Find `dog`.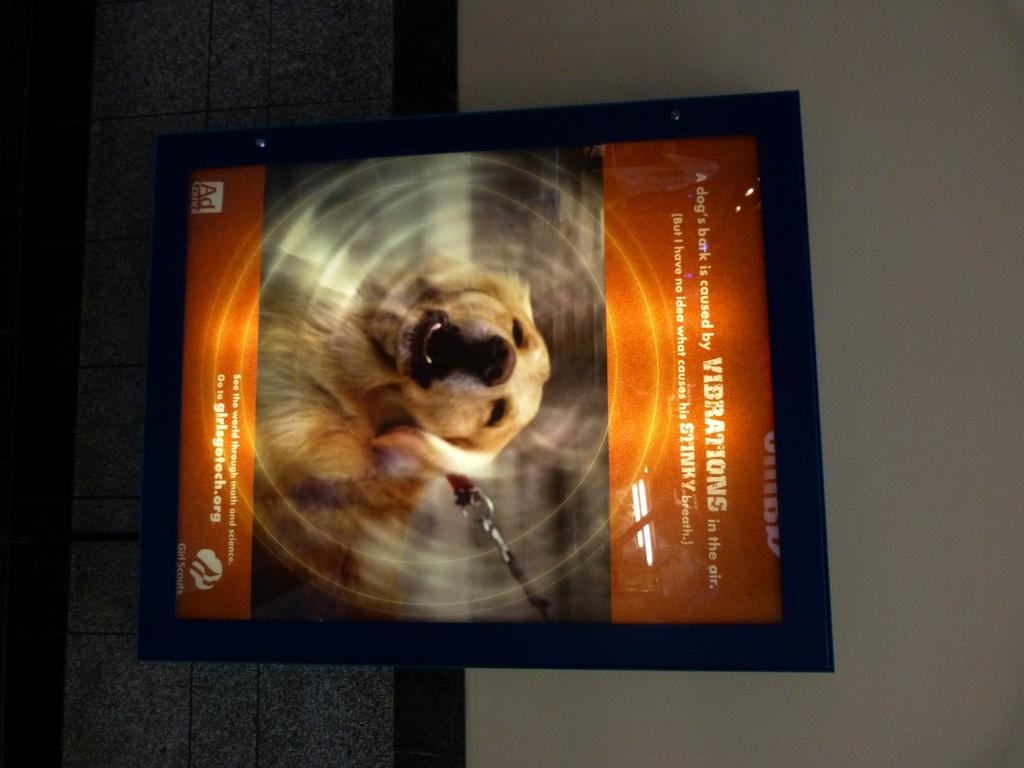
select_region(247, 254, 550, 621).
